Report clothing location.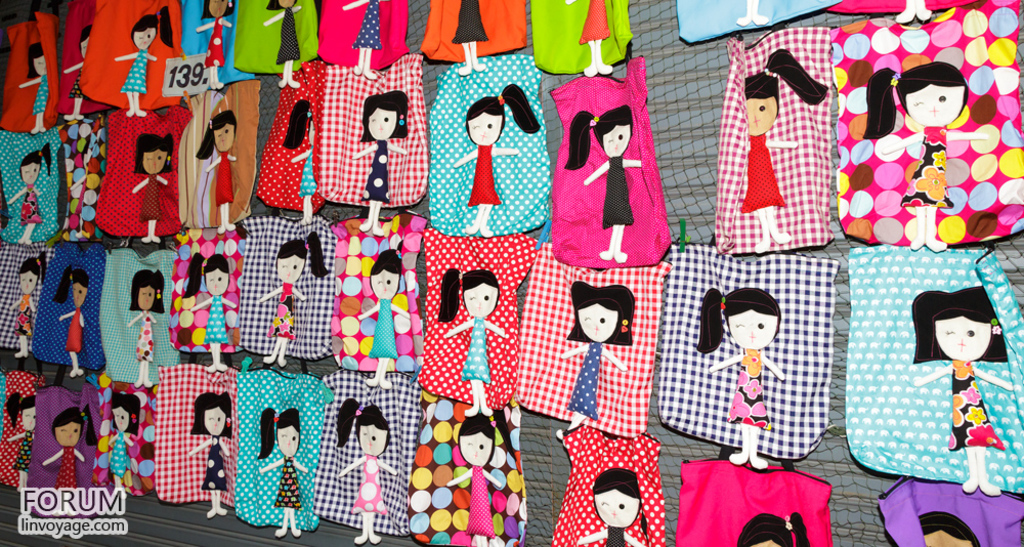
Report: box(465, 464, 499, 538).
